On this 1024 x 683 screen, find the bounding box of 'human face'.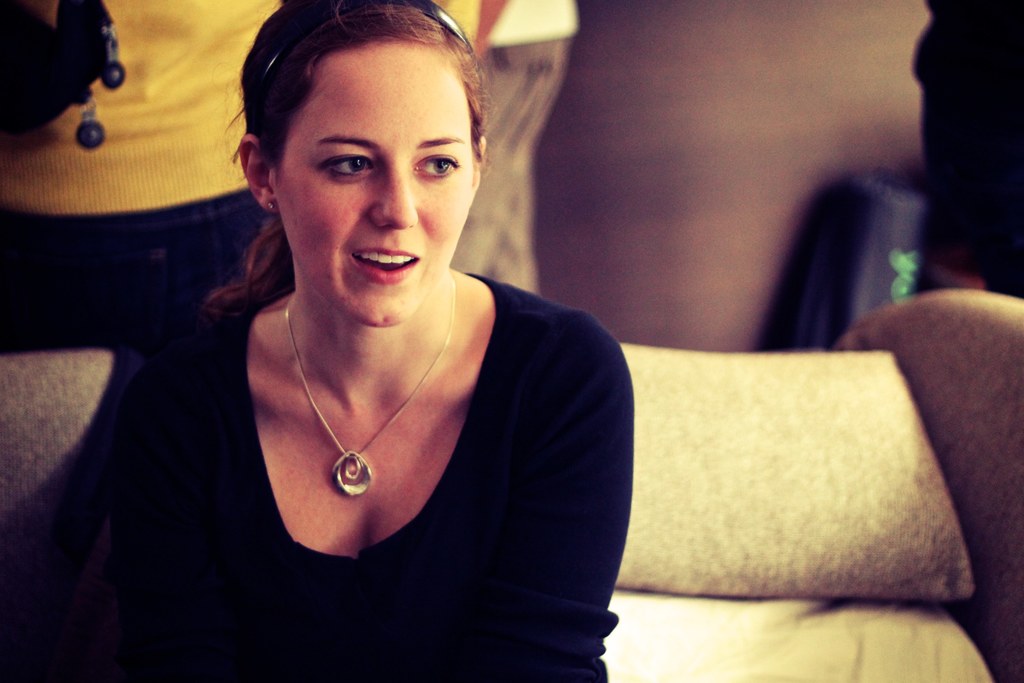
Bounding box: x1=272, y1=45, x2=474, y2=334.
